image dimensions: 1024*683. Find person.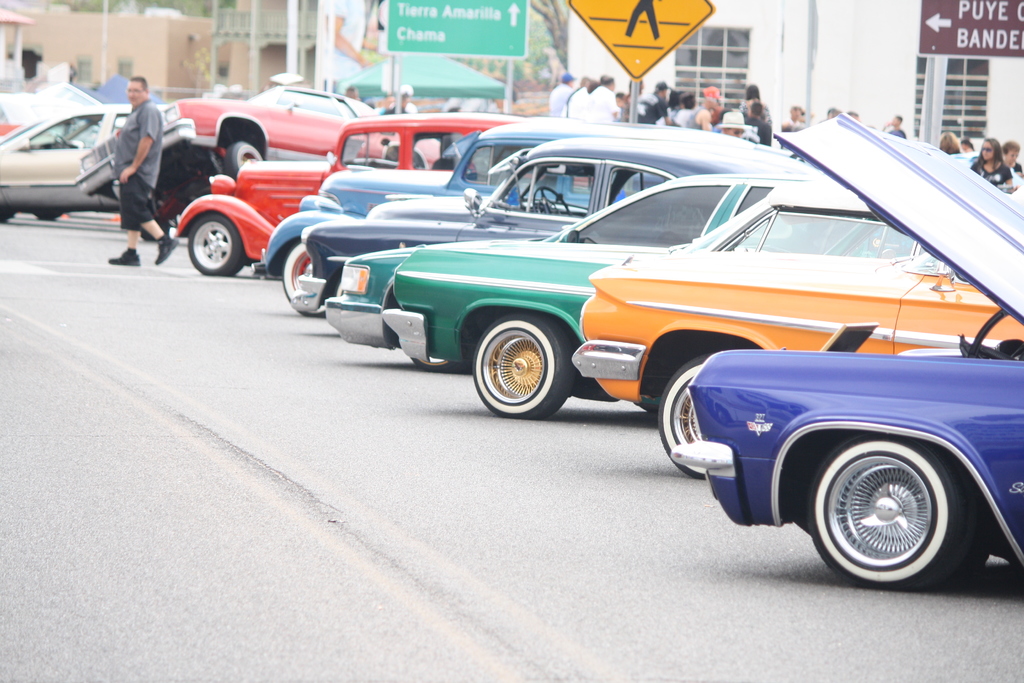
<bbox>106, 75, 179, 270</bbox>.
